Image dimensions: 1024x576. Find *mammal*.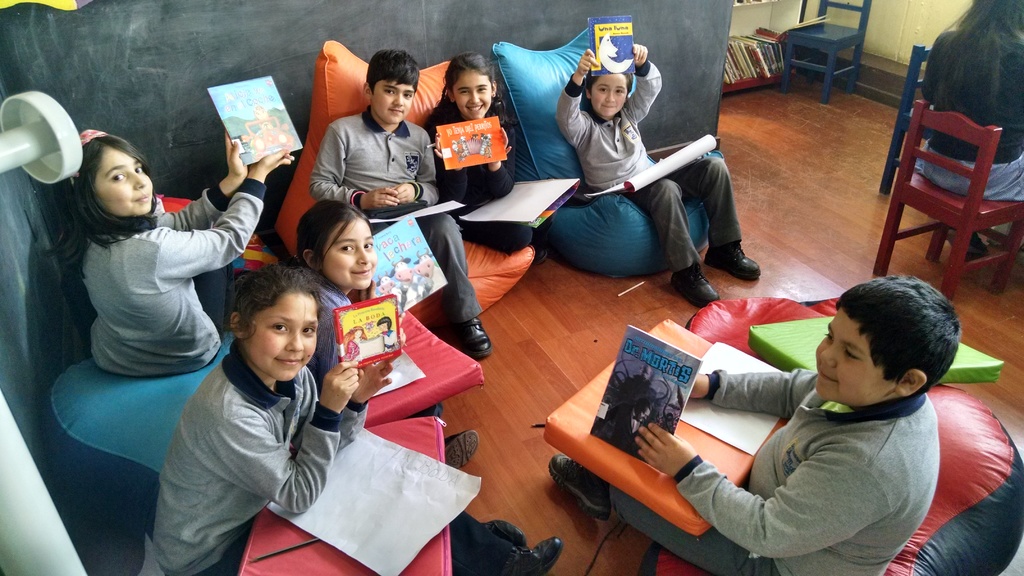
544,268,964,575.
